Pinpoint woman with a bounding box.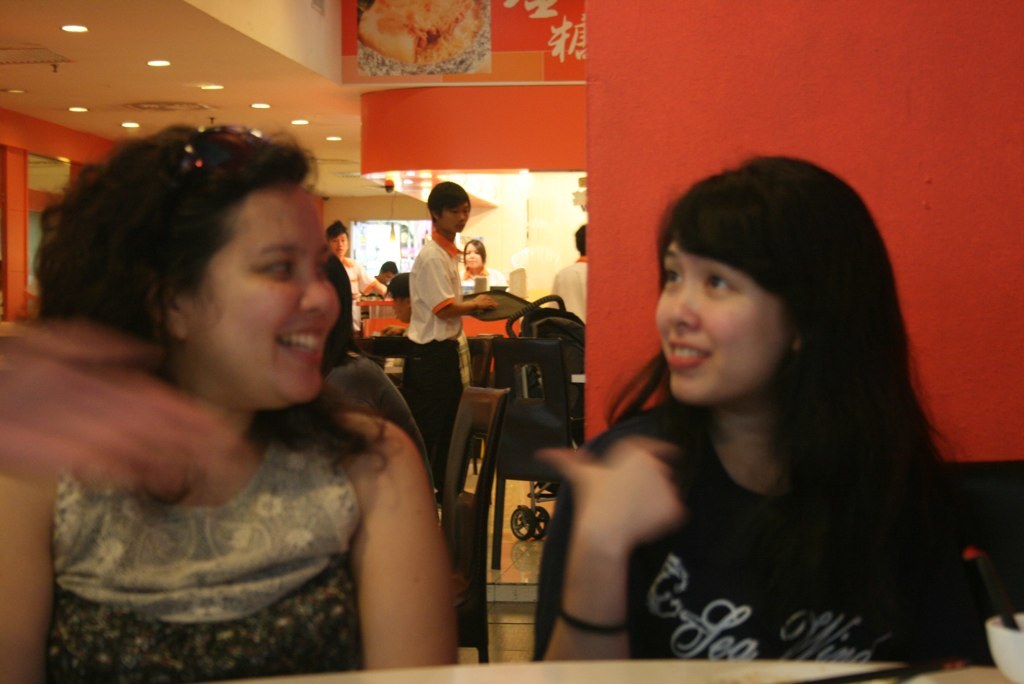
{"left": 531, "top": 146, "right": 1009, "bottom": 666}.
